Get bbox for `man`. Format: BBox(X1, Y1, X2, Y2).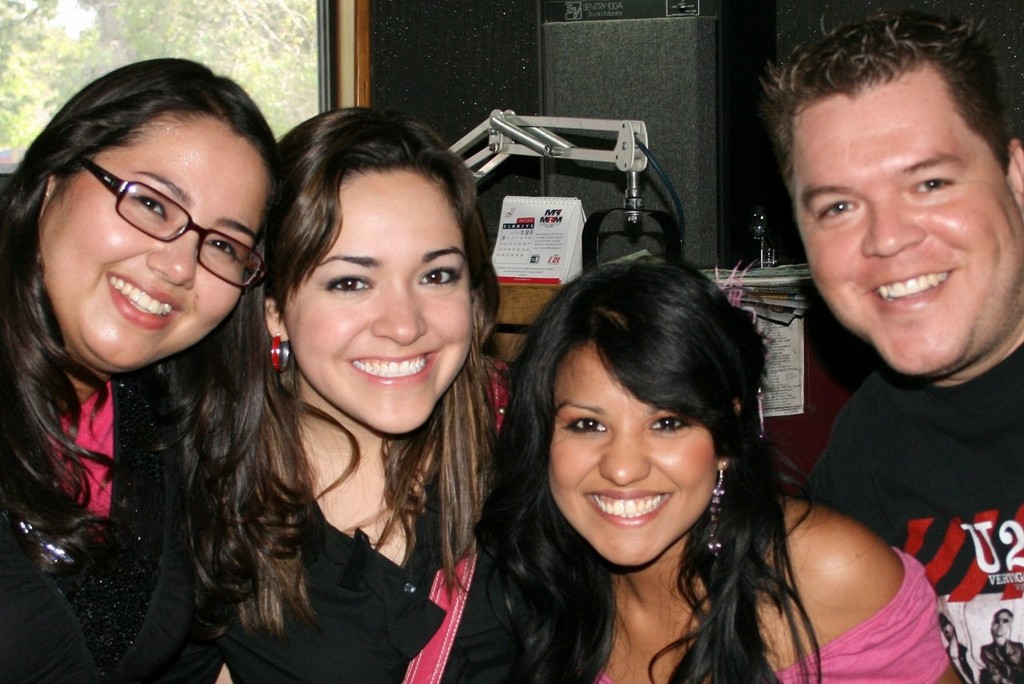
BBox(728, 44, 1023, 626).
